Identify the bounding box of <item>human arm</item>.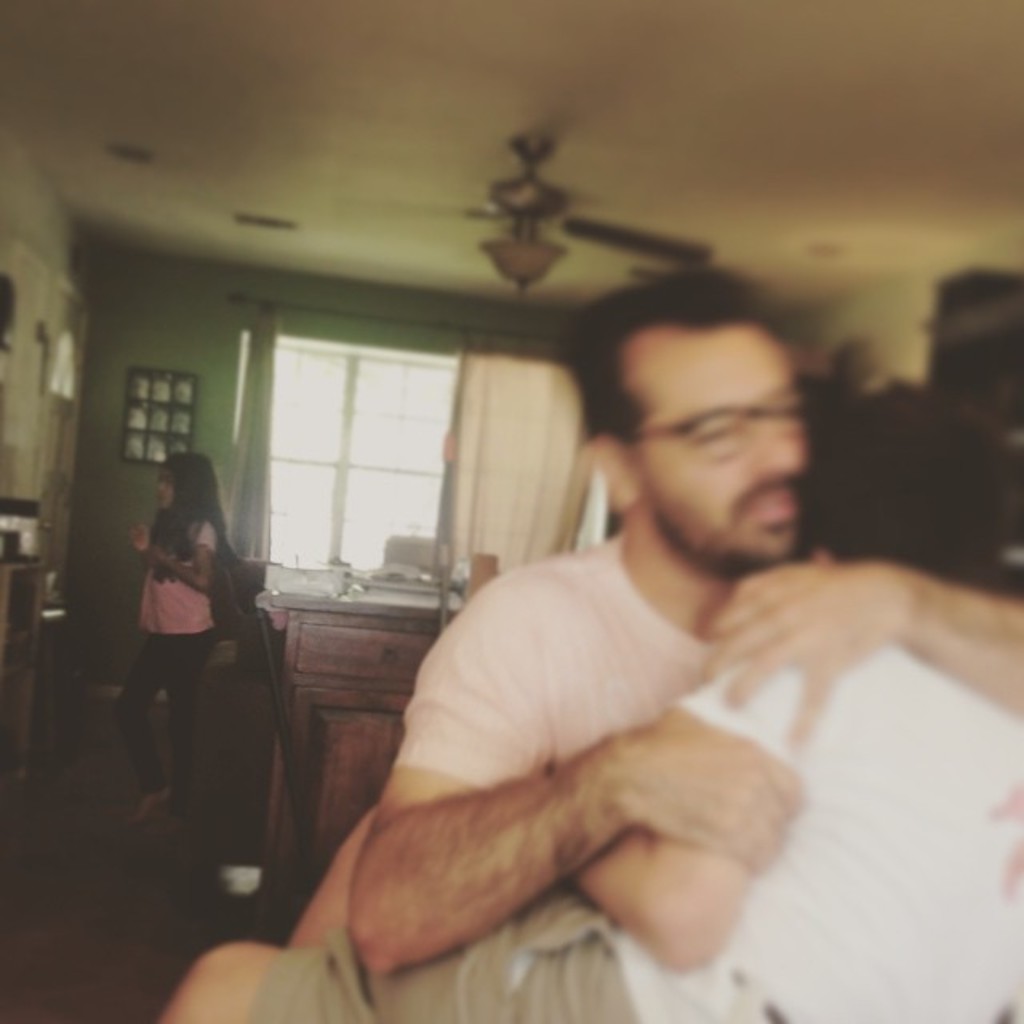
x1=142, y1=518, x2=218, y2=590.
